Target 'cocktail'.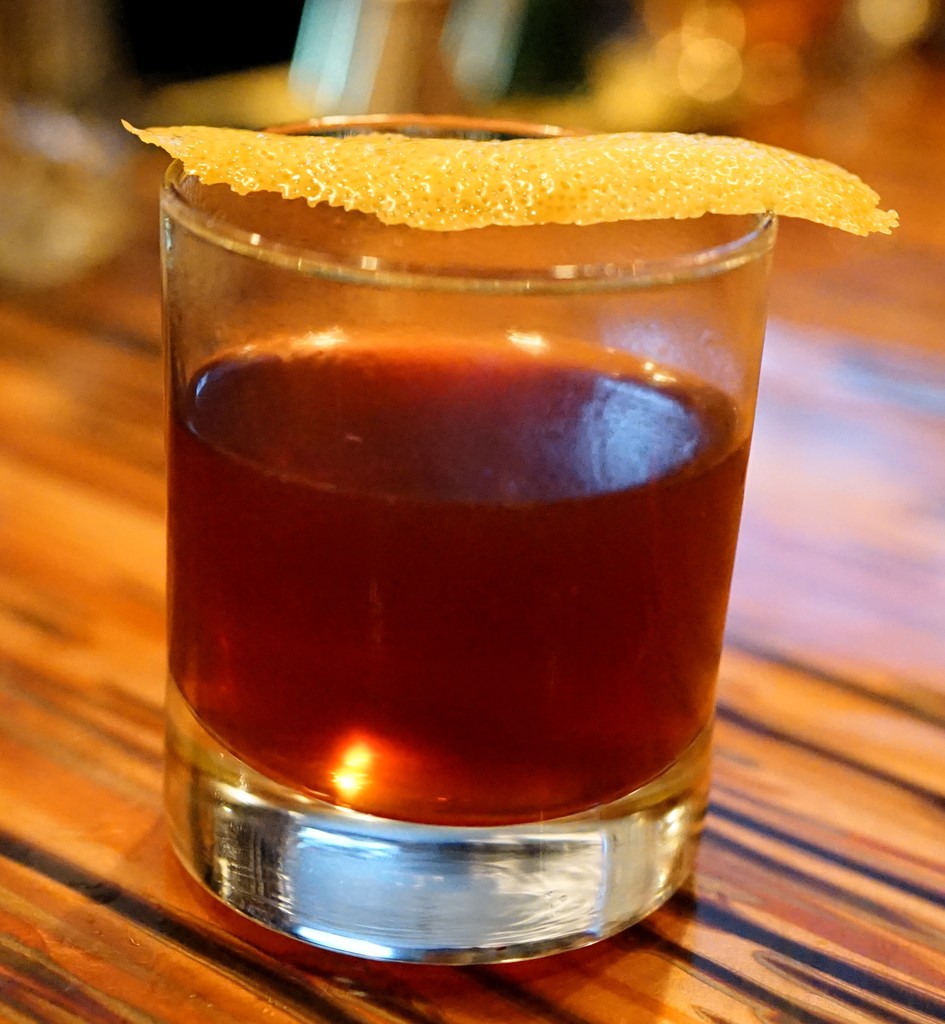
Target region: BBox(137, 108, 901, 947).
